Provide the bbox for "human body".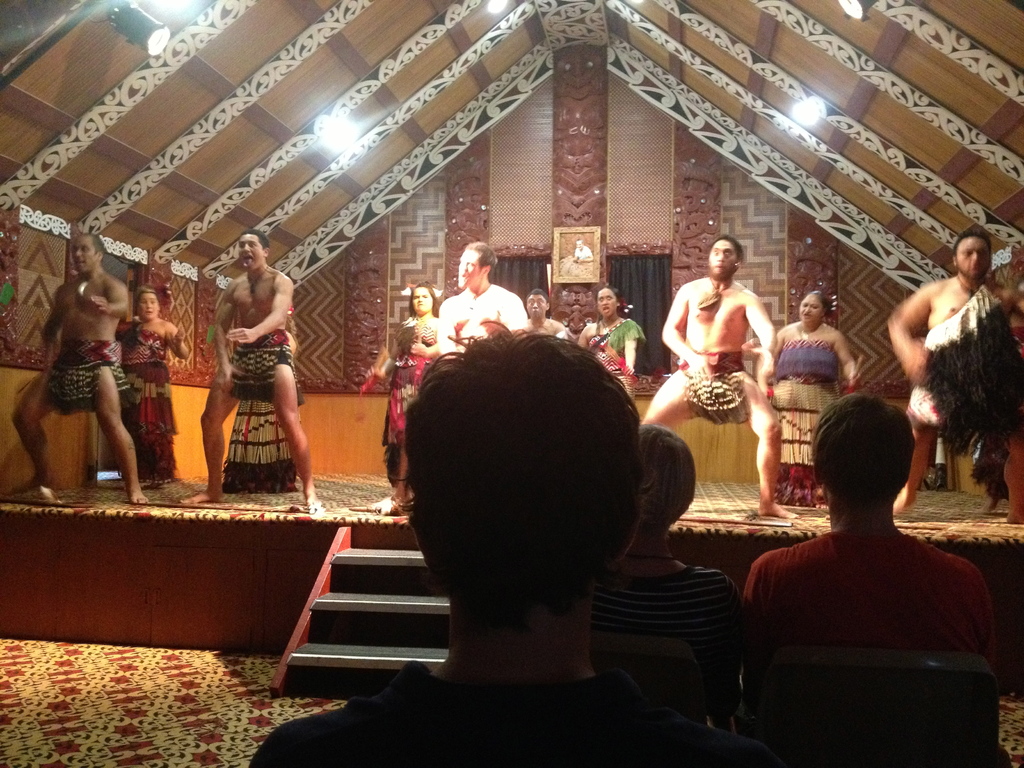
box=[579, 280, 648, 413].
